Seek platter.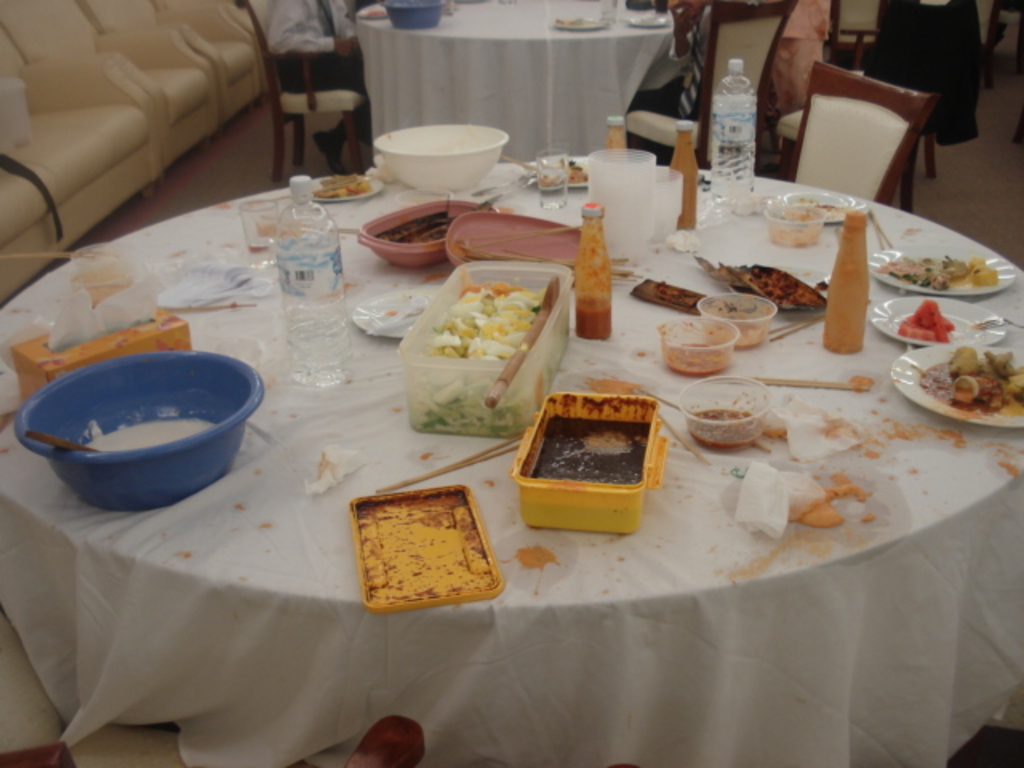
BBox(354, 288, 448, 333).
